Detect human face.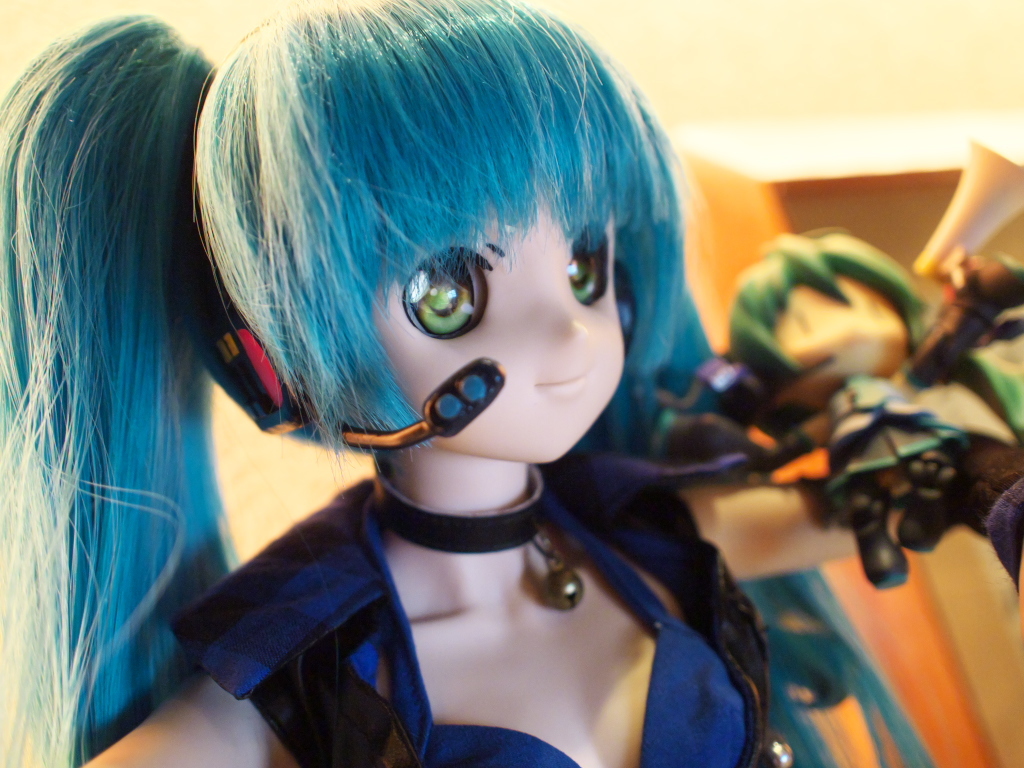
Detected at <bbox>369, 182, 628, 467</bbox>.
